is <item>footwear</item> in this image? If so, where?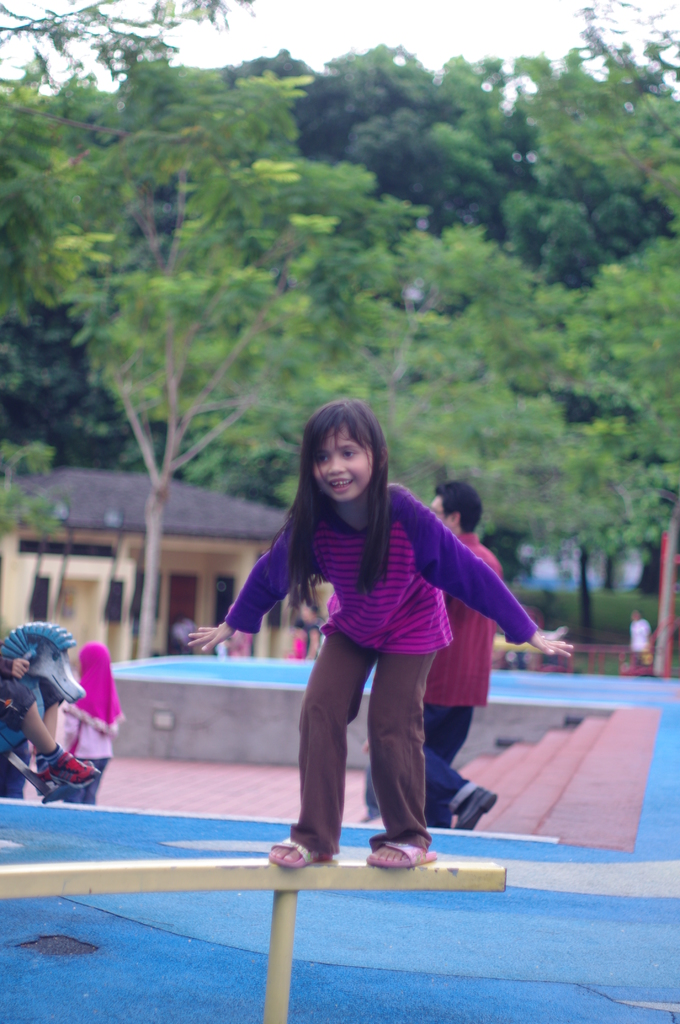
Yes, at (x1=259, y1=841, x2=340, y2=874).
